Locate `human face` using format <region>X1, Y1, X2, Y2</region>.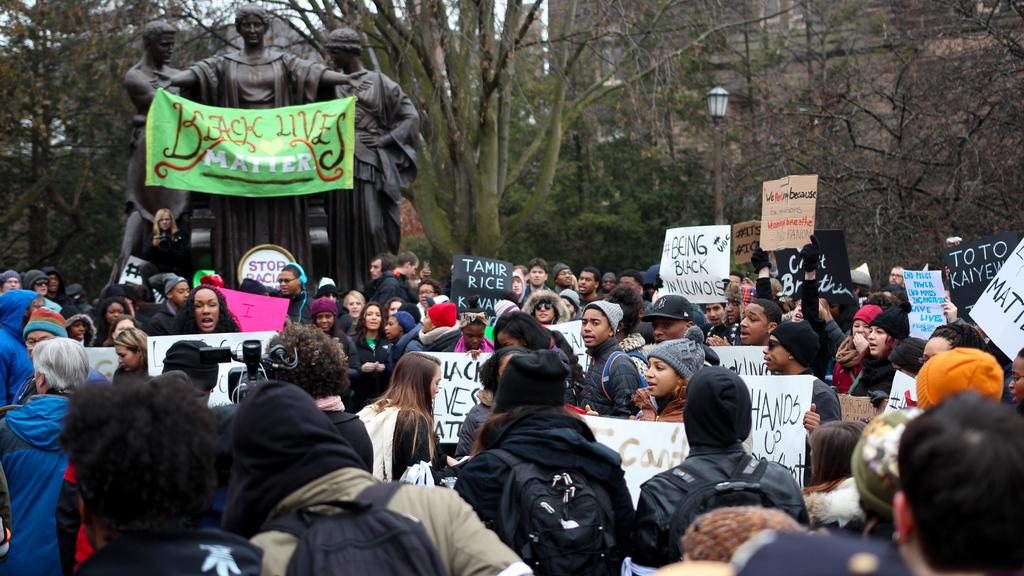
<region>386, 300, 399, 314</region>.
